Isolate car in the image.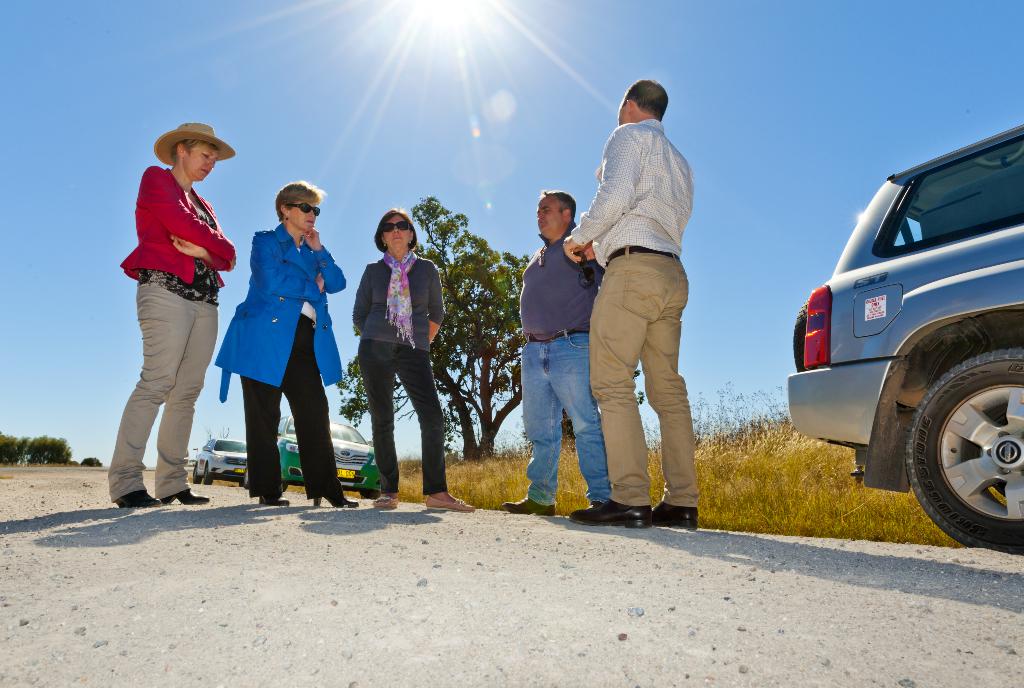
Isolated region: rect(790, 125, 1023, 552).
